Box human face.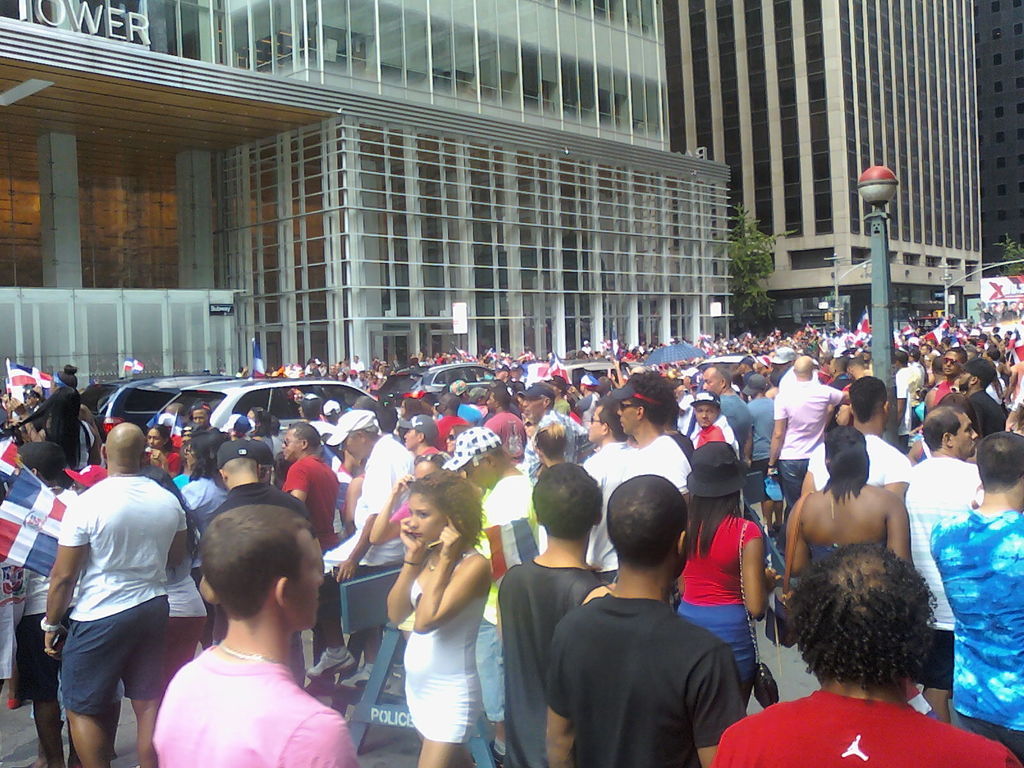
l=956, t=370, r=967, b=390.
